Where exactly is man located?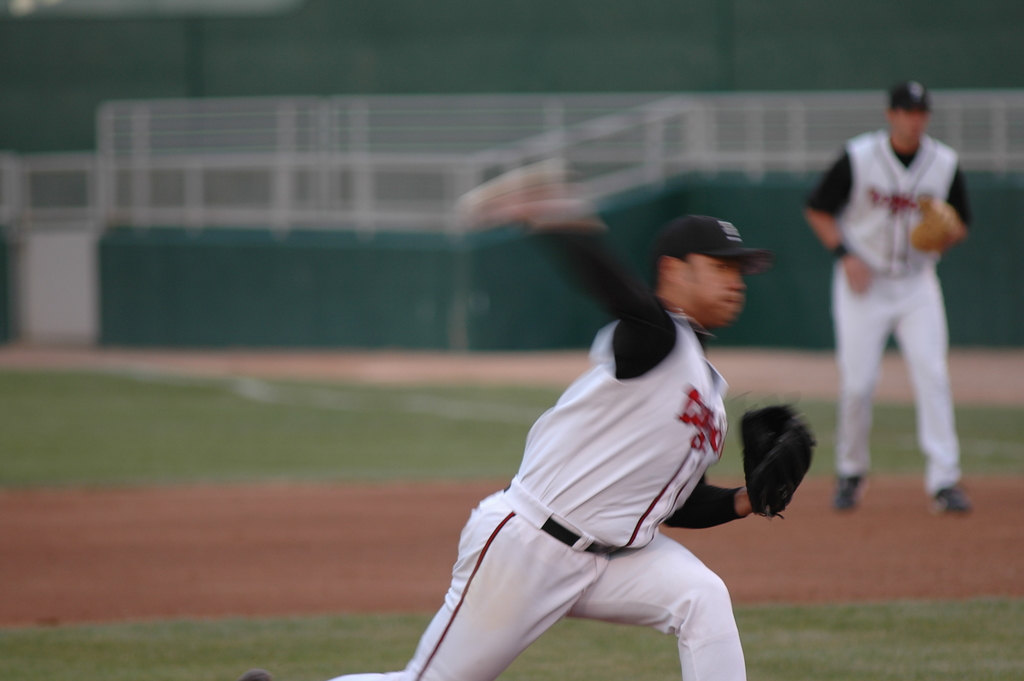
Its bounding box is <bbox>243, 163, 820, 680</bbox>.
